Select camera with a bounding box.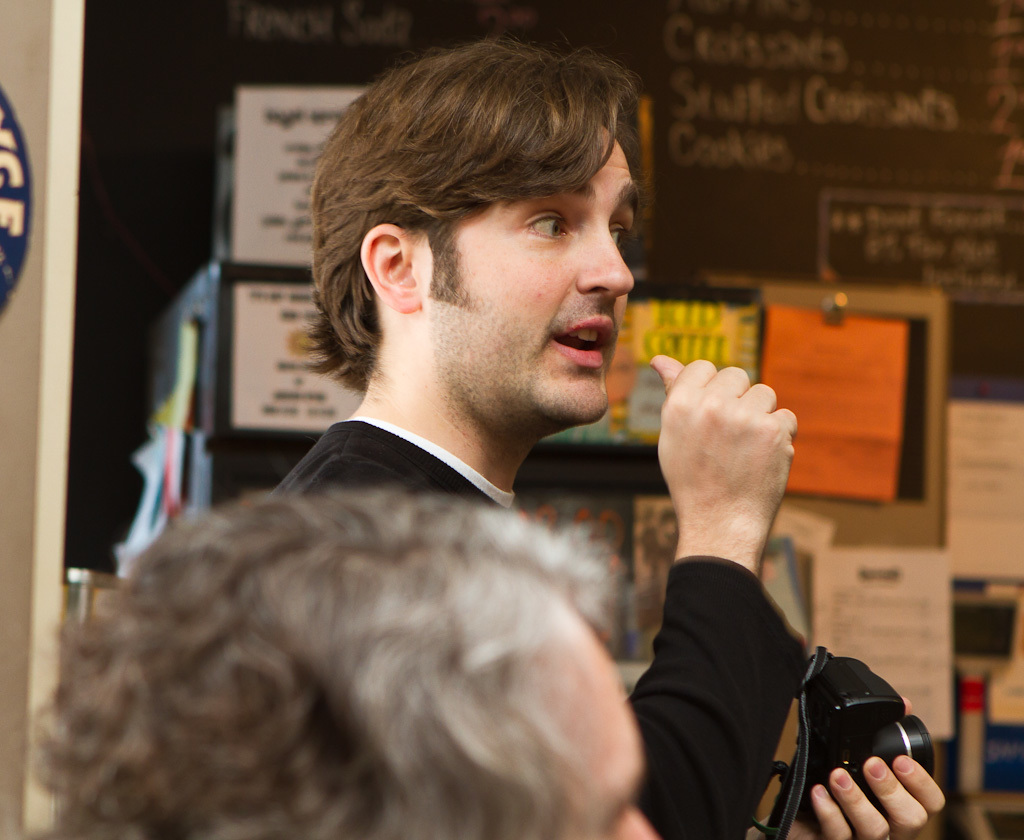
[741, 652, 927, 832].
